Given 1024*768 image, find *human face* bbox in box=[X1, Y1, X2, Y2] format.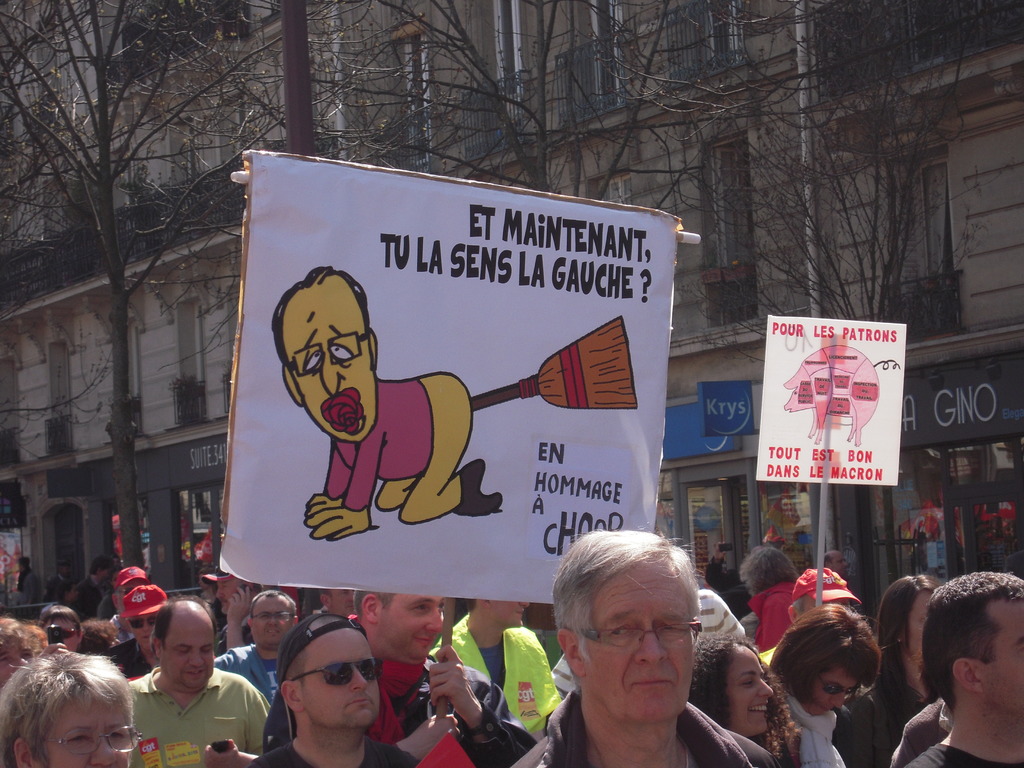
box=[376, 596, 448, 664].
